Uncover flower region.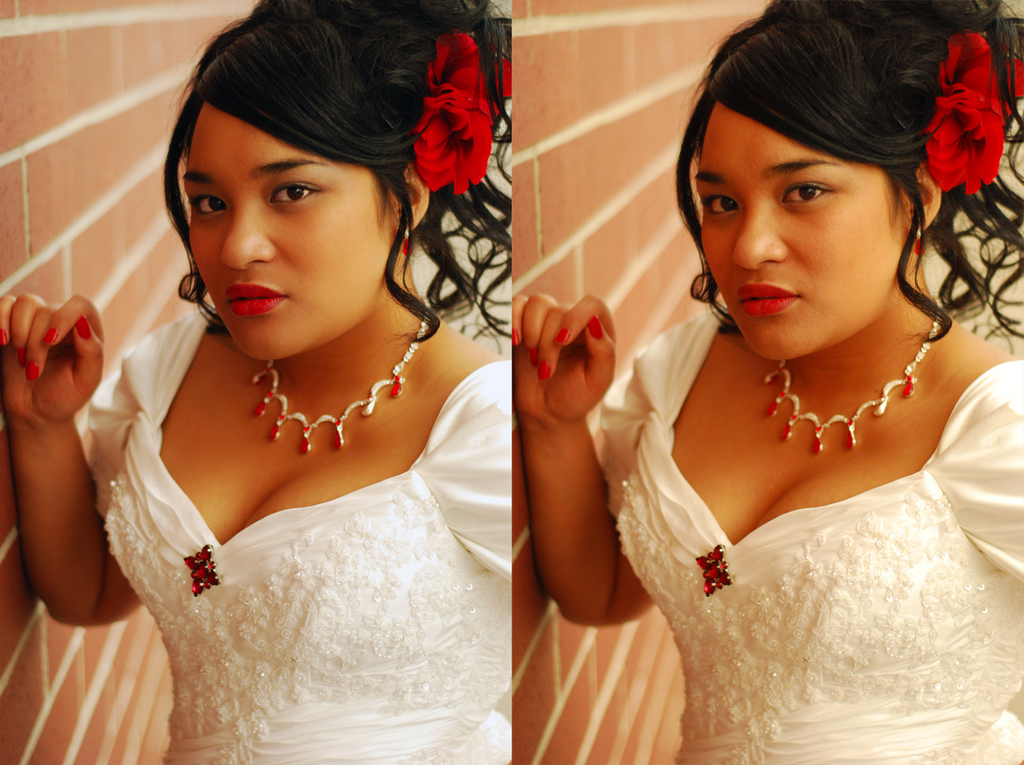
Uncovered: crop(911, 29, 1023, 197).
